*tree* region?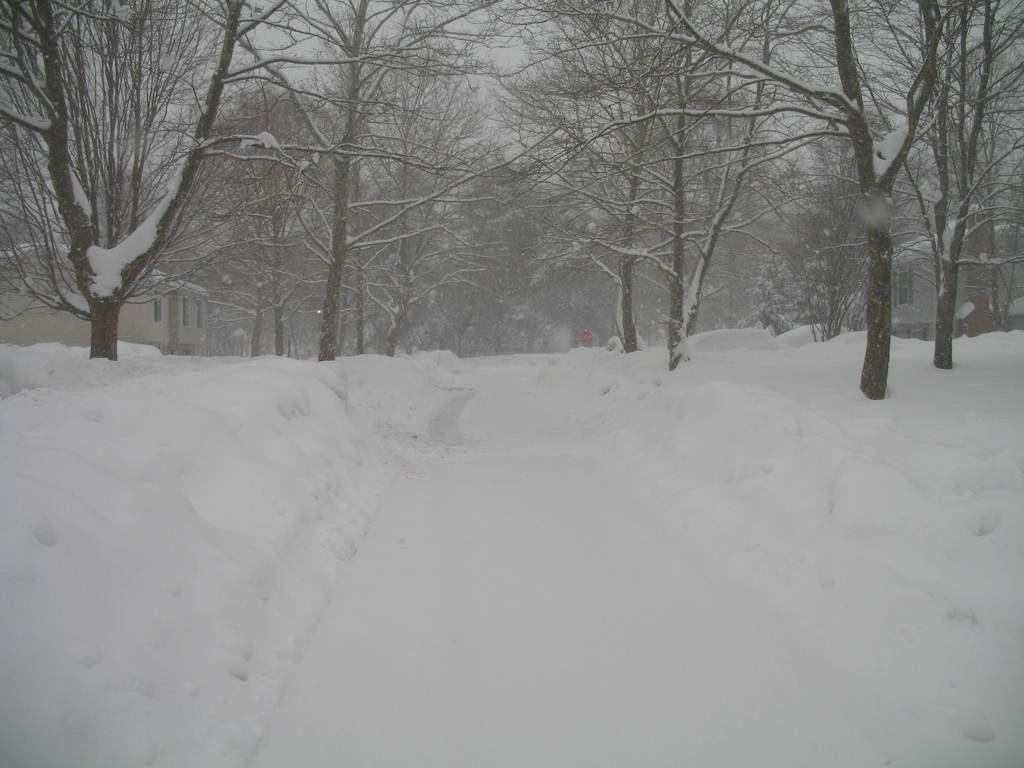
457,0,758,351
